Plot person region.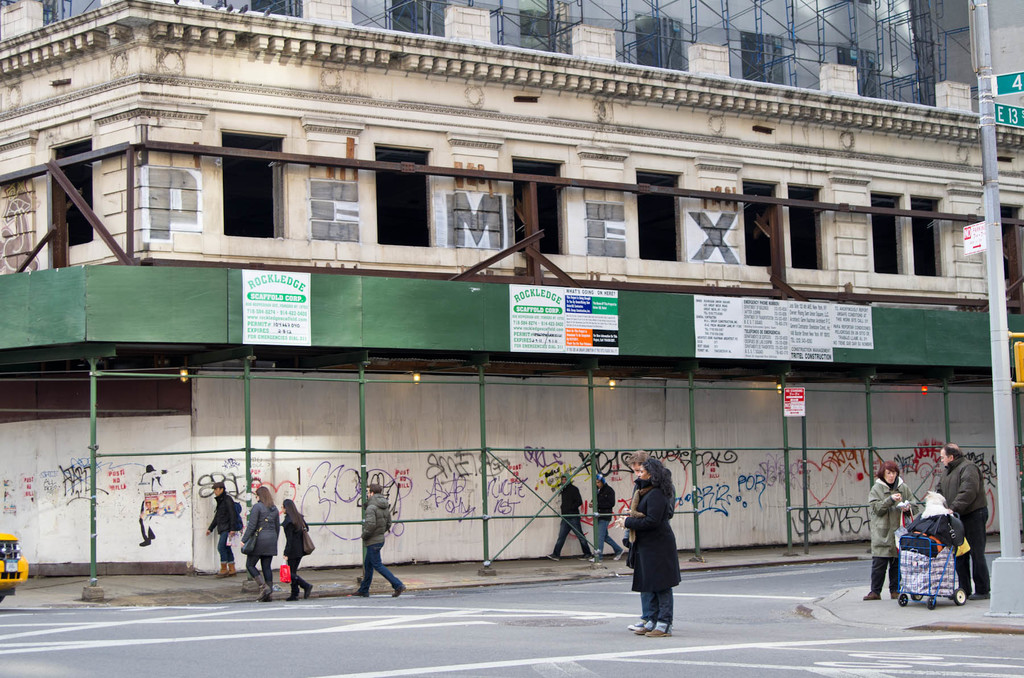
Plotted at l=243, t=488, r=270, b=593.
